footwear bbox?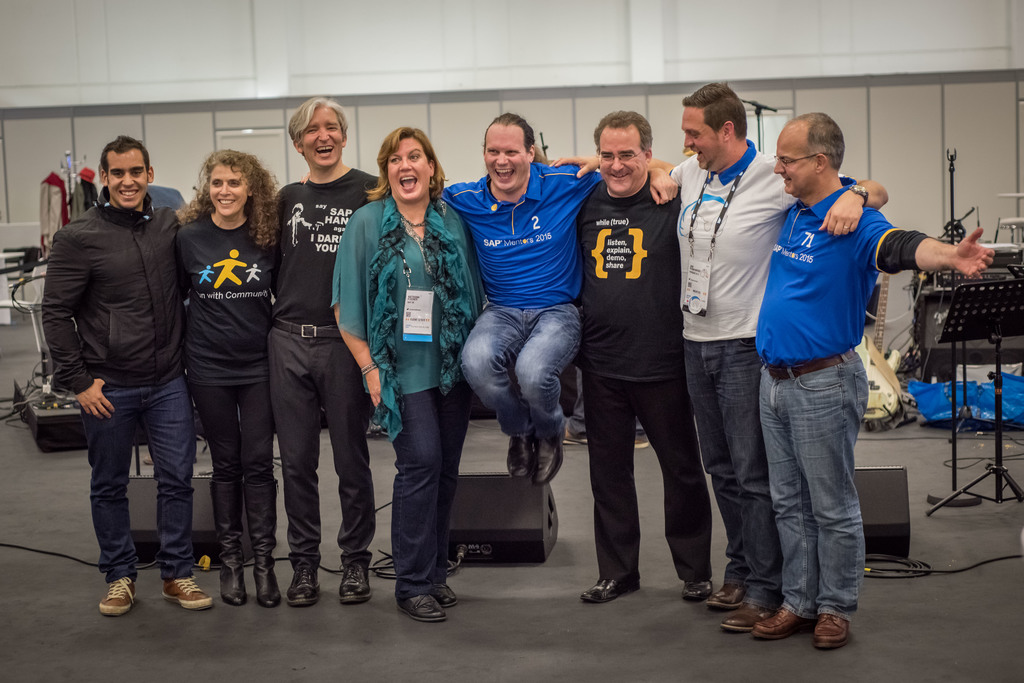
BBox(434, 581, 461, 611)
